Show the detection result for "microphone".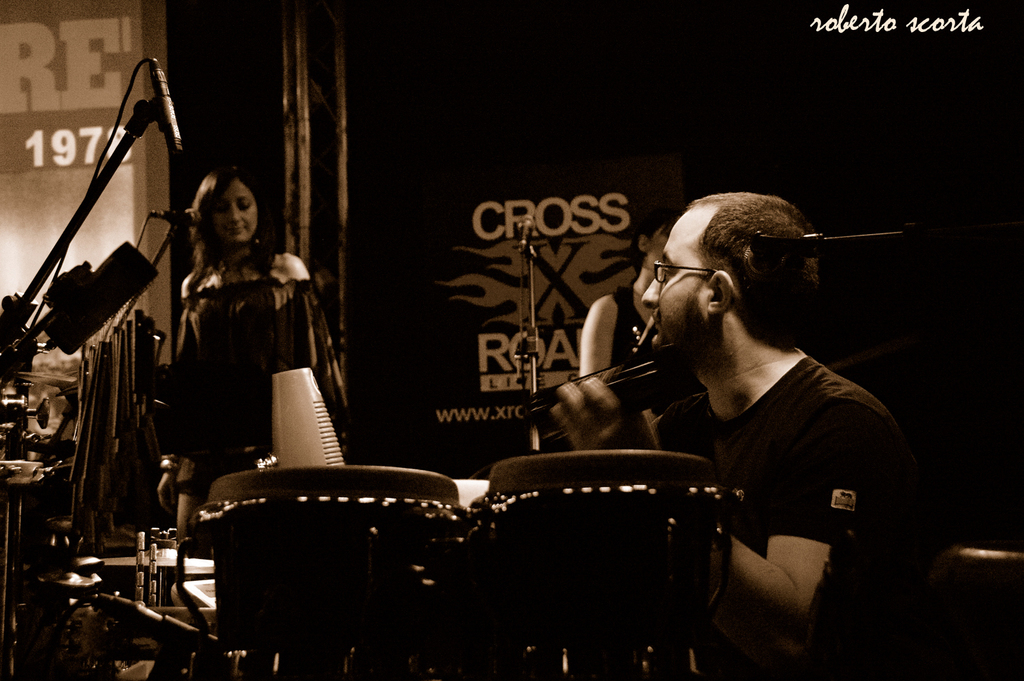
<bbox>147, 58, 183, 157</bbox>.
